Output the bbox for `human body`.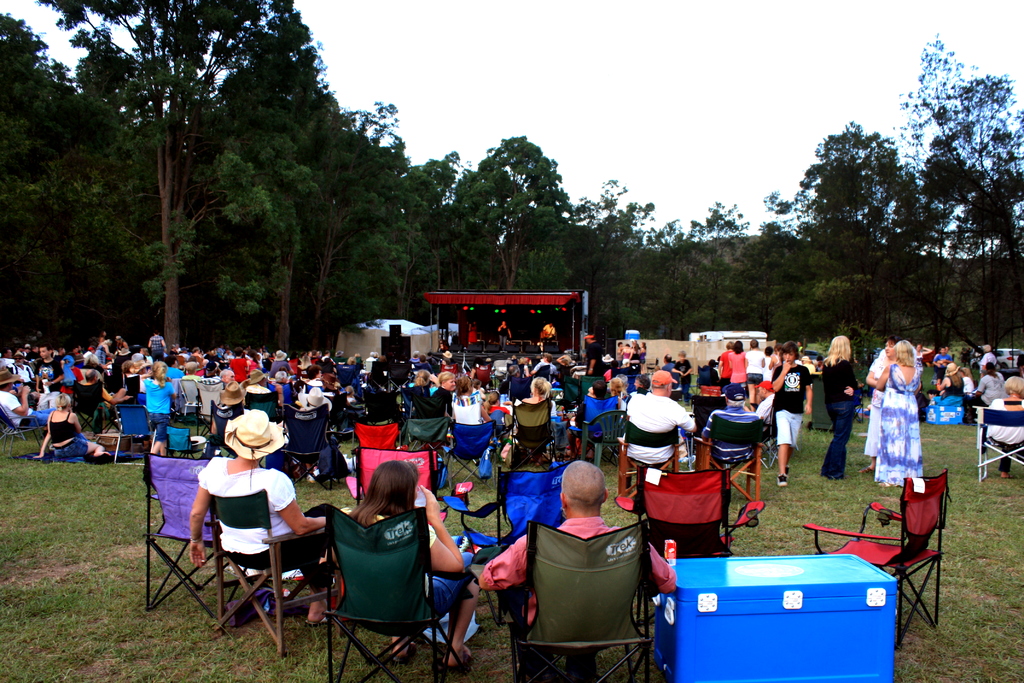
BBox(870, 339, 926, 488).
